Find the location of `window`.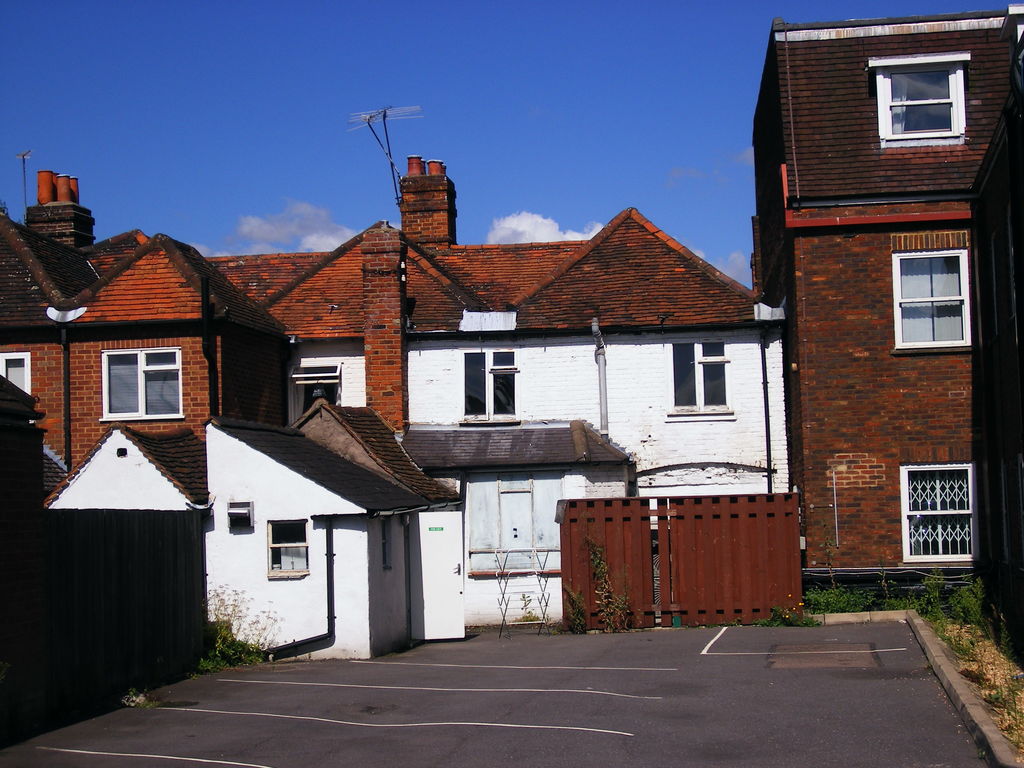
Location: 662:341:737:415.
